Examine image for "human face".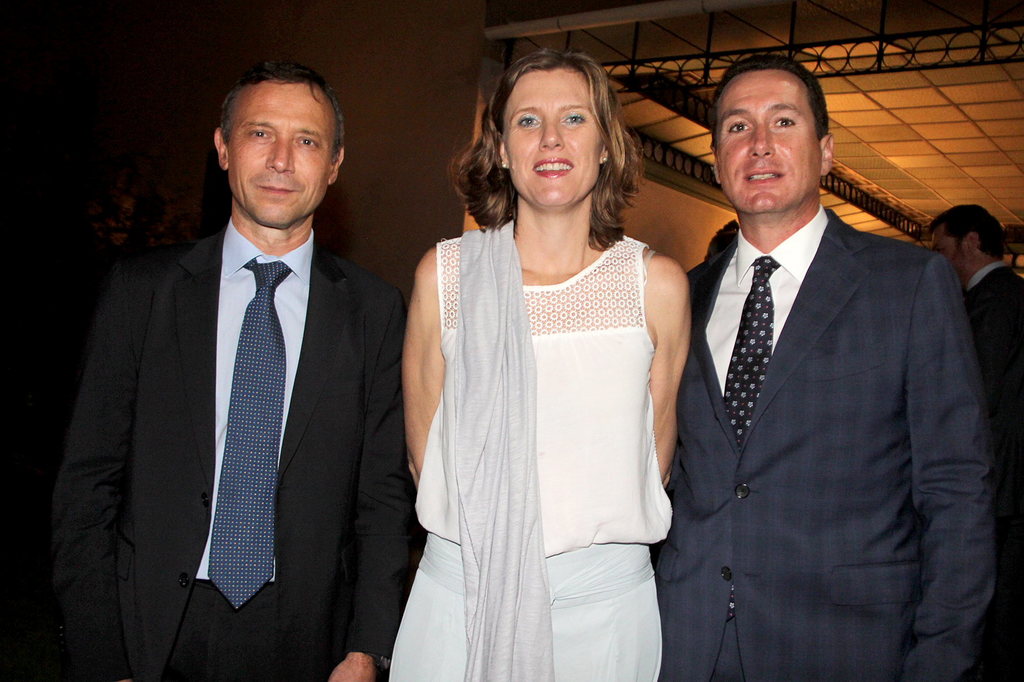
Examination result: BBox(925, 221, 964, 271).
